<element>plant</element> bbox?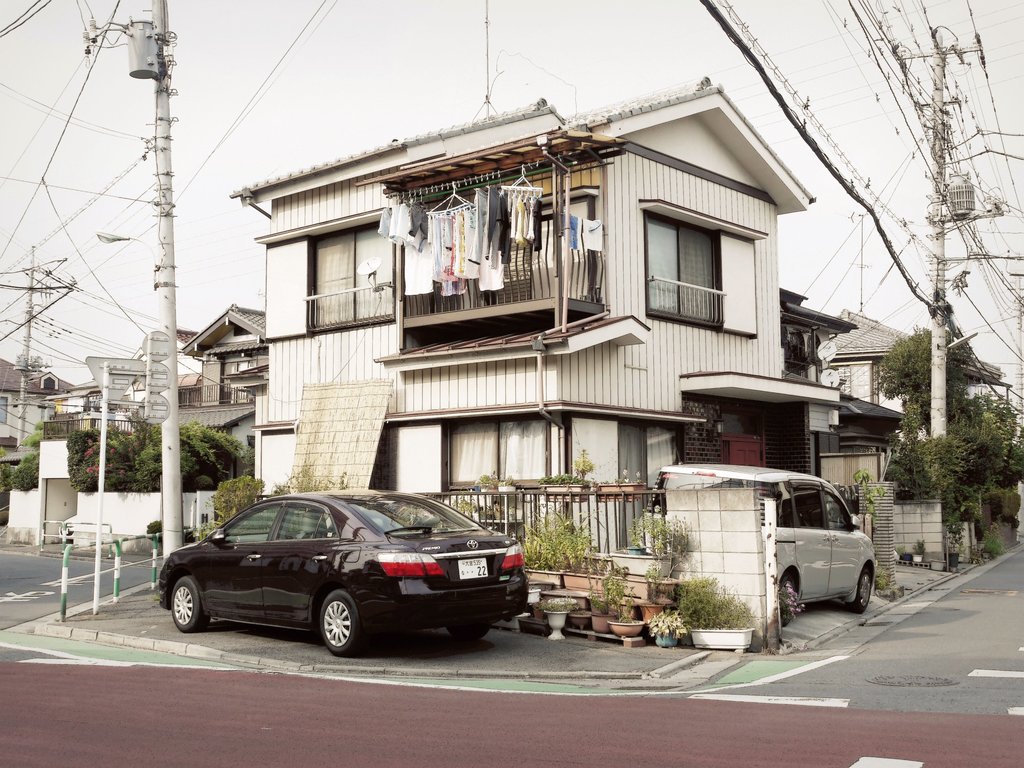
(851,467,892,594)
